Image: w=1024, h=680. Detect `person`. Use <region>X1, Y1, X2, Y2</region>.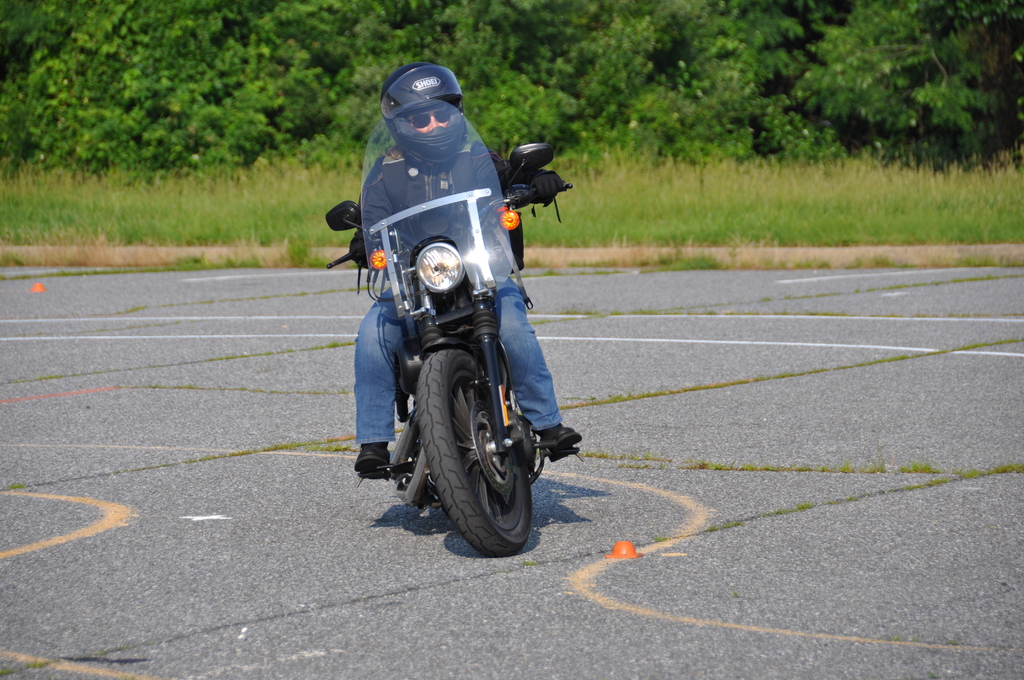
<region>345, 91, 564, 558</region>.
